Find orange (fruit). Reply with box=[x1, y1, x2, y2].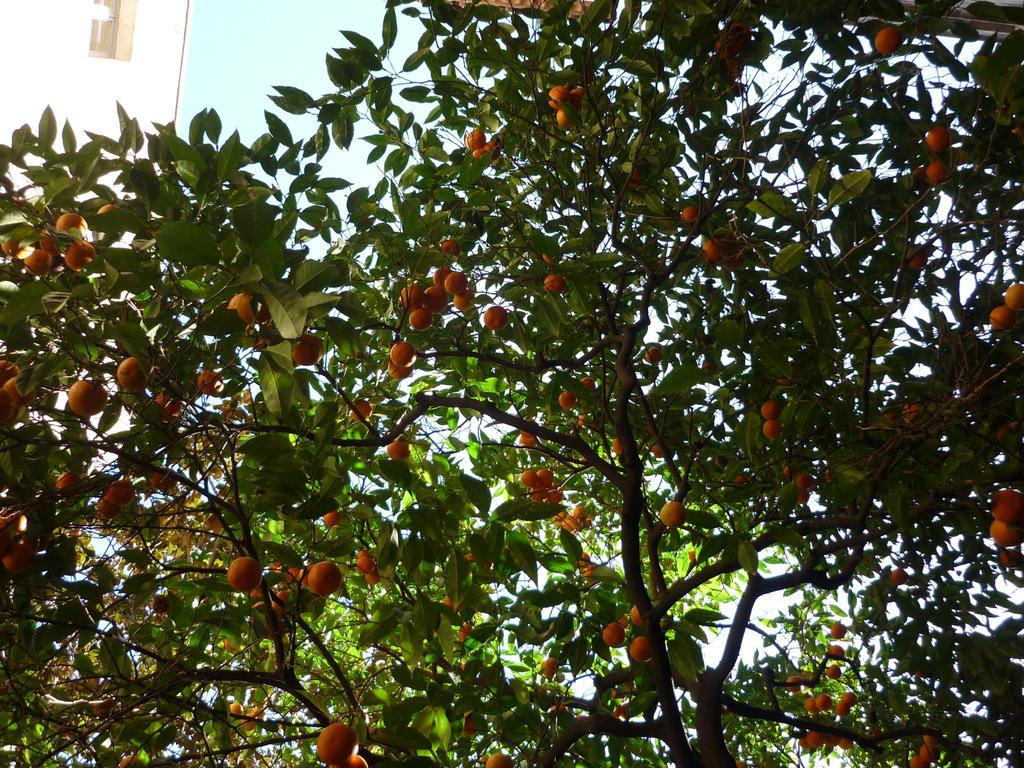
box=[759, 417, 779, 449].
